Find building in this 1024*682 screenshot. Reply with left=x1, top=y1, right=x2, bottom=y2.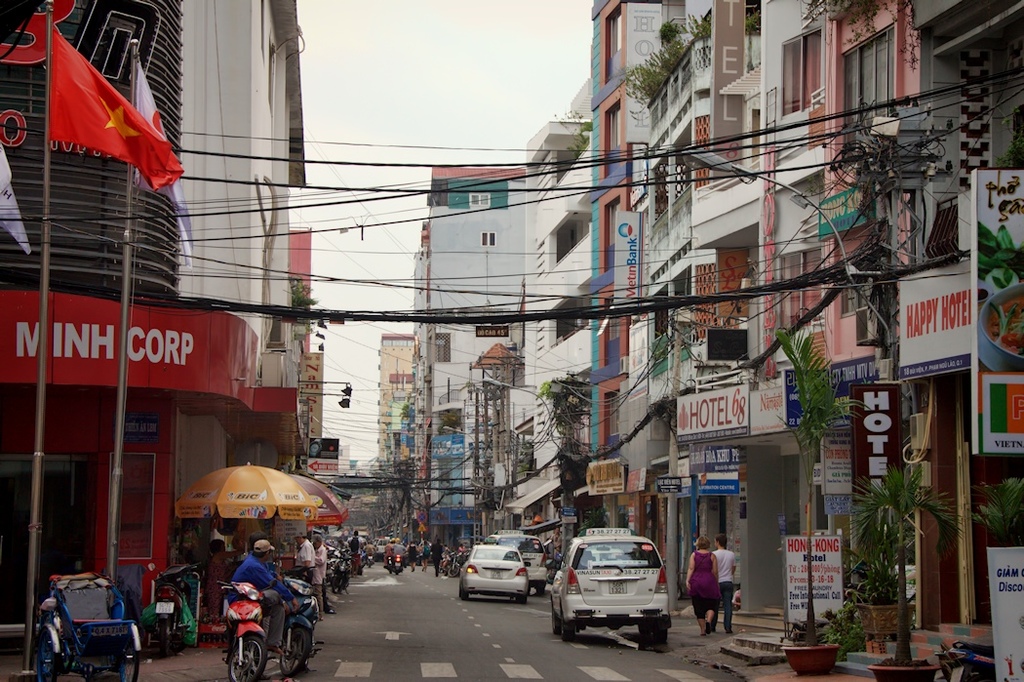
left=595, top=3, right=1023, bottom=681.
